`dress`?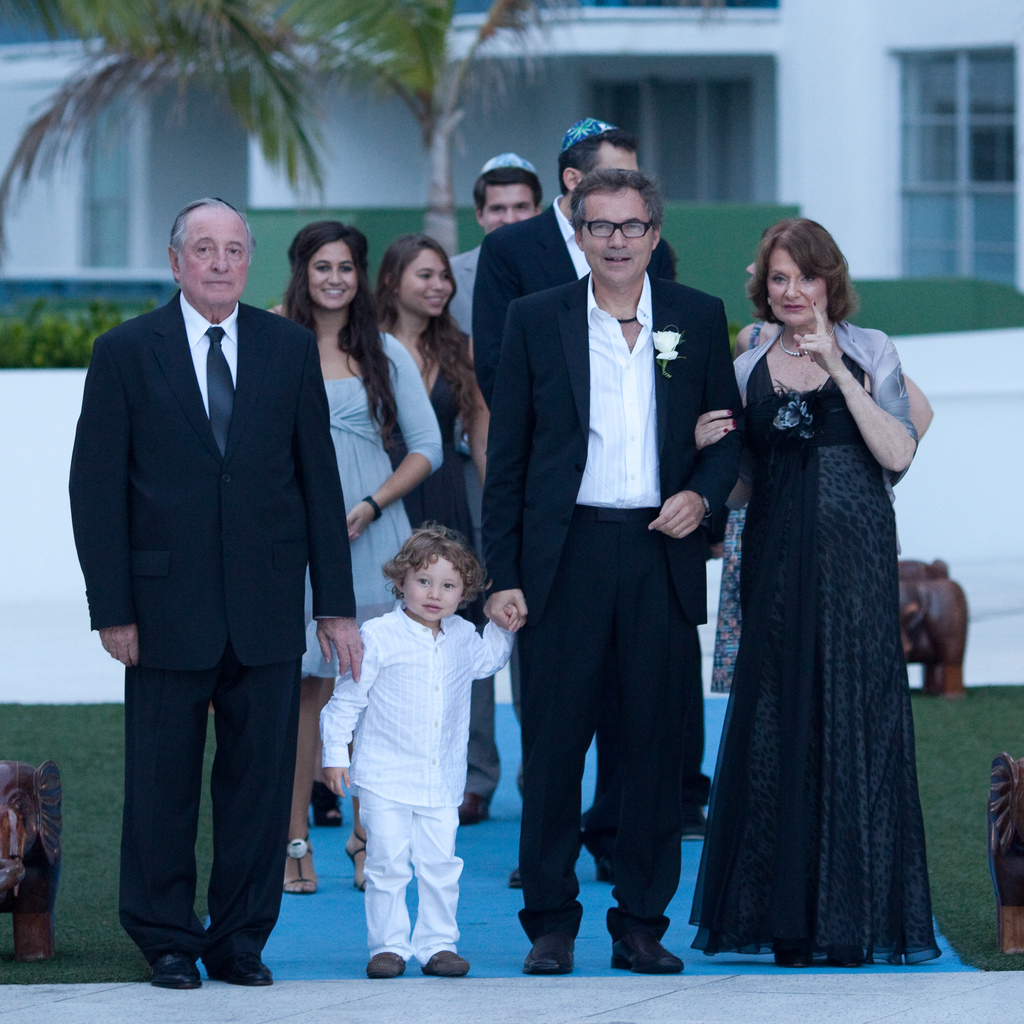
<region>688, 357, 938, 952</region>
